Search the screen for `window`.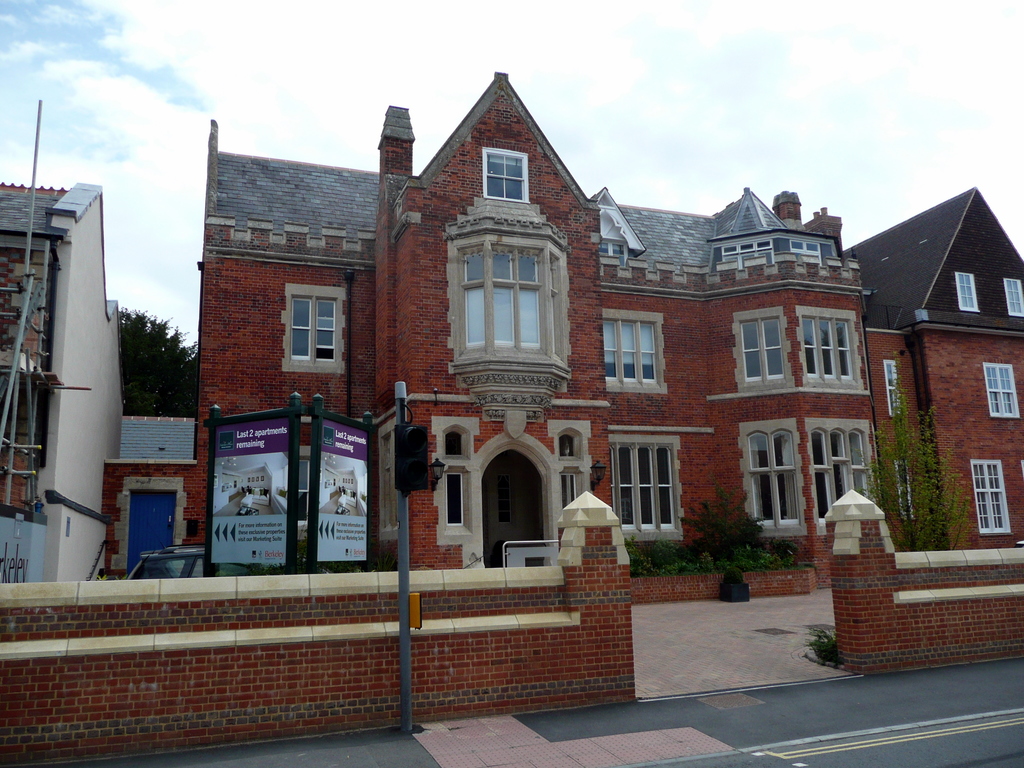
Found at locate(483, 146, 531, 202).
